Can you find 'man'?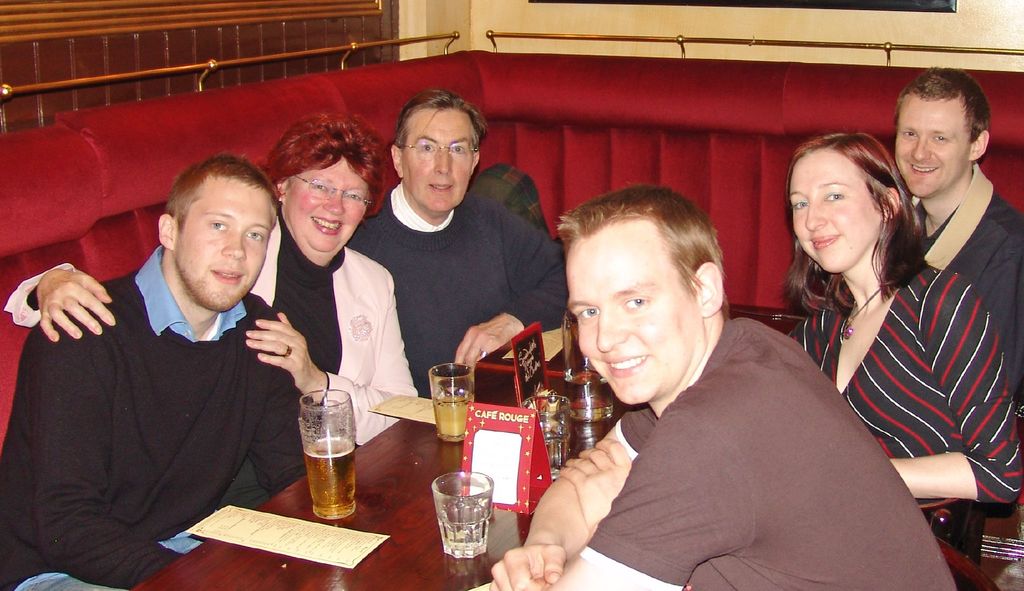
Yes, bounding box: [893,63,1023,399].
